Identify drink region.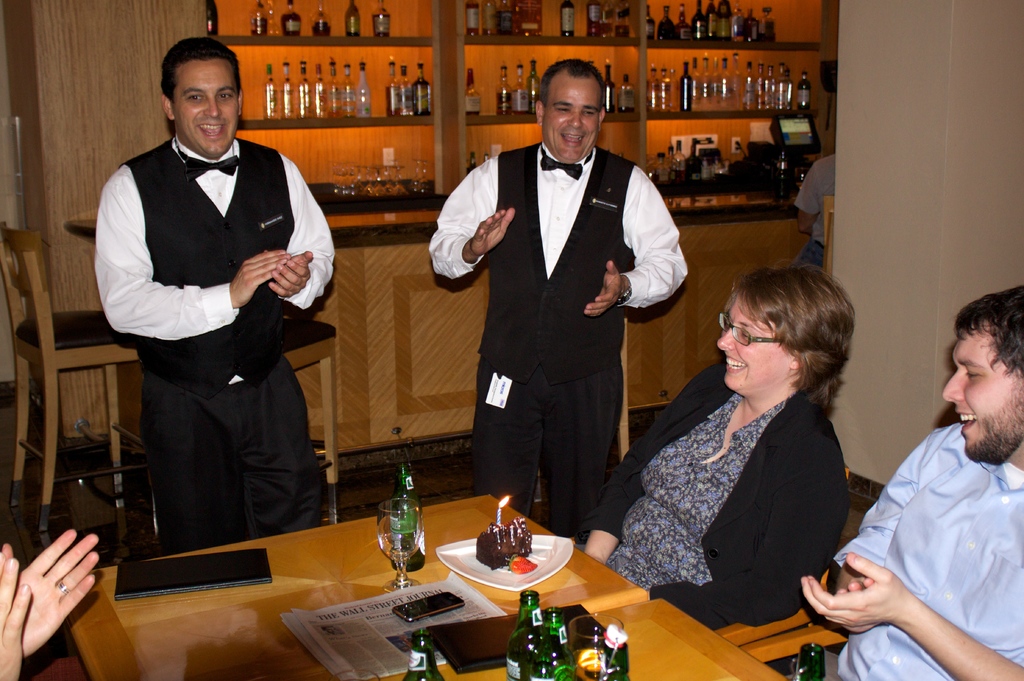
Region: {"x1": 571, "y1": 647, "x2": 607, "y2": 680}.
